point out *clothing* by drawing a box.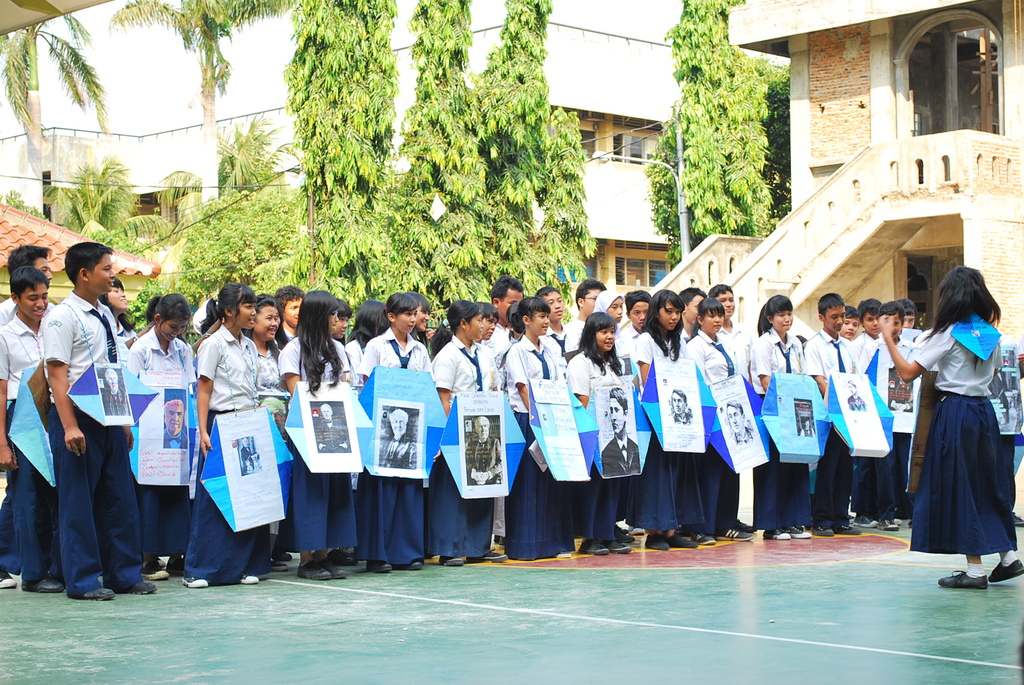
x1=147 y1=487 x2=189 y2=565.
